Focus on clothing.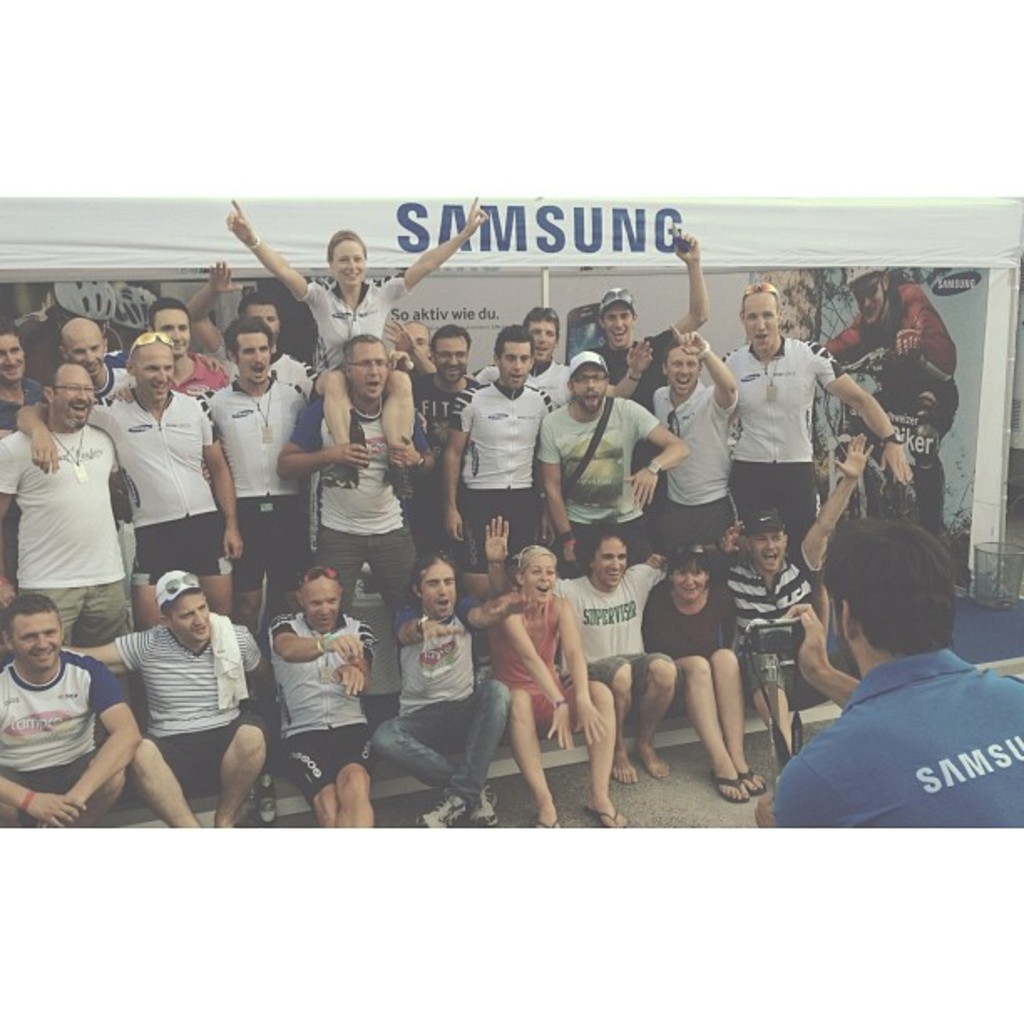
Focused at 643 584 735 704.
